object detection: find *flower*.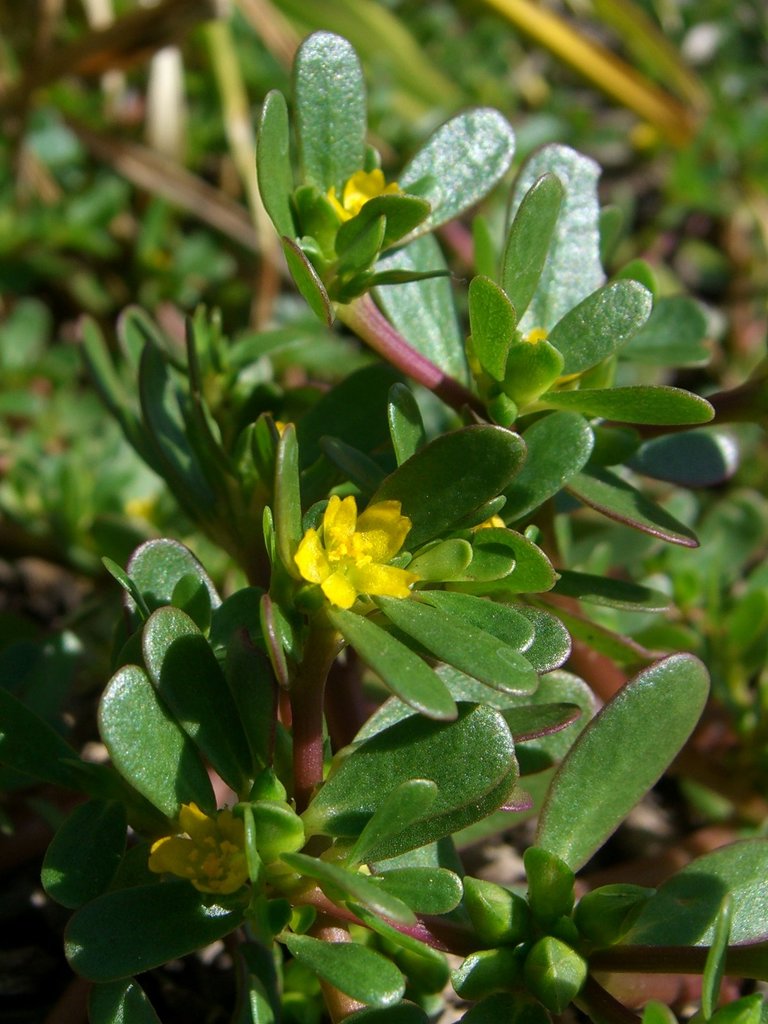
region(149, 803, 259, 896).
